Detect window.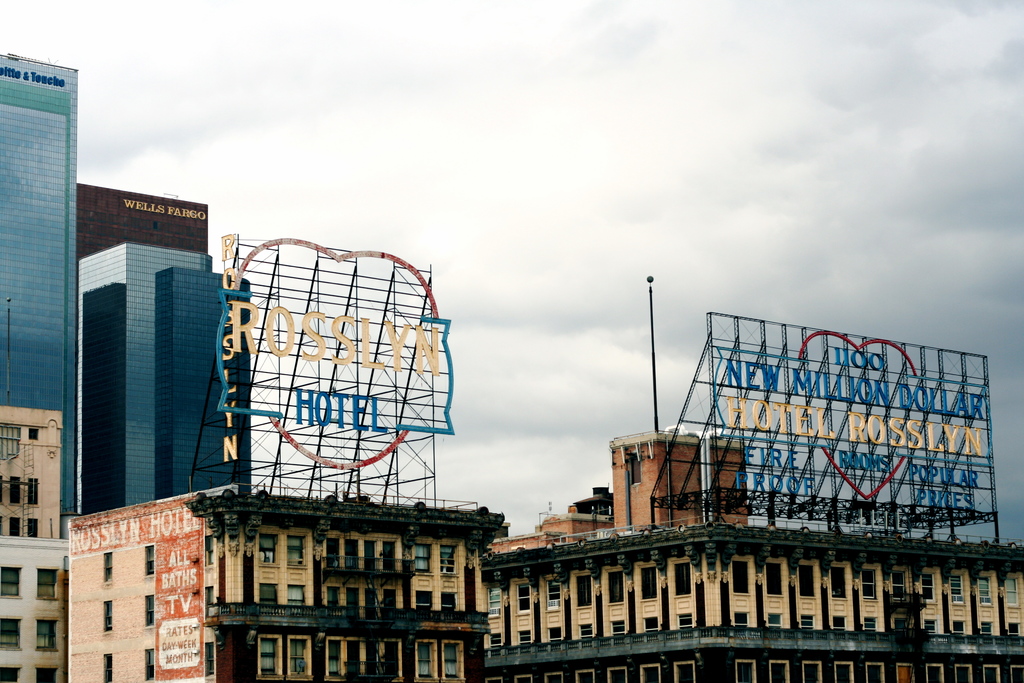
Detected at (x1=388, y1=646, x2=404, y2=679).
